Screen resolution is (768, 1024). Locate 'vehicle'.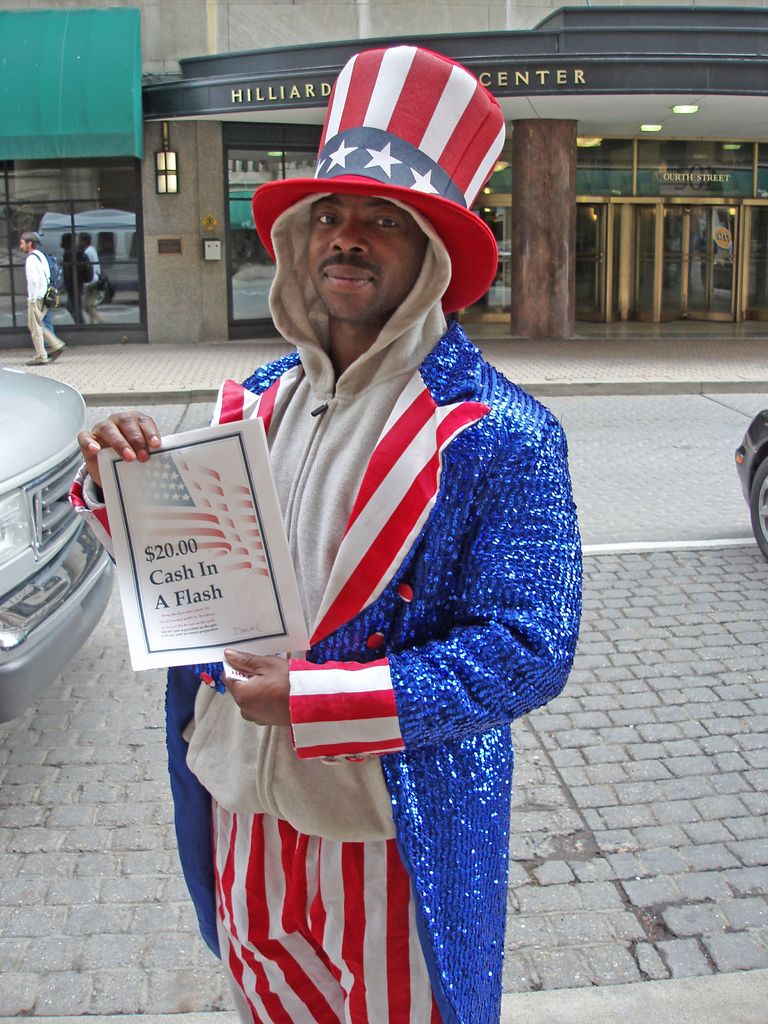
734:412:767:554.
